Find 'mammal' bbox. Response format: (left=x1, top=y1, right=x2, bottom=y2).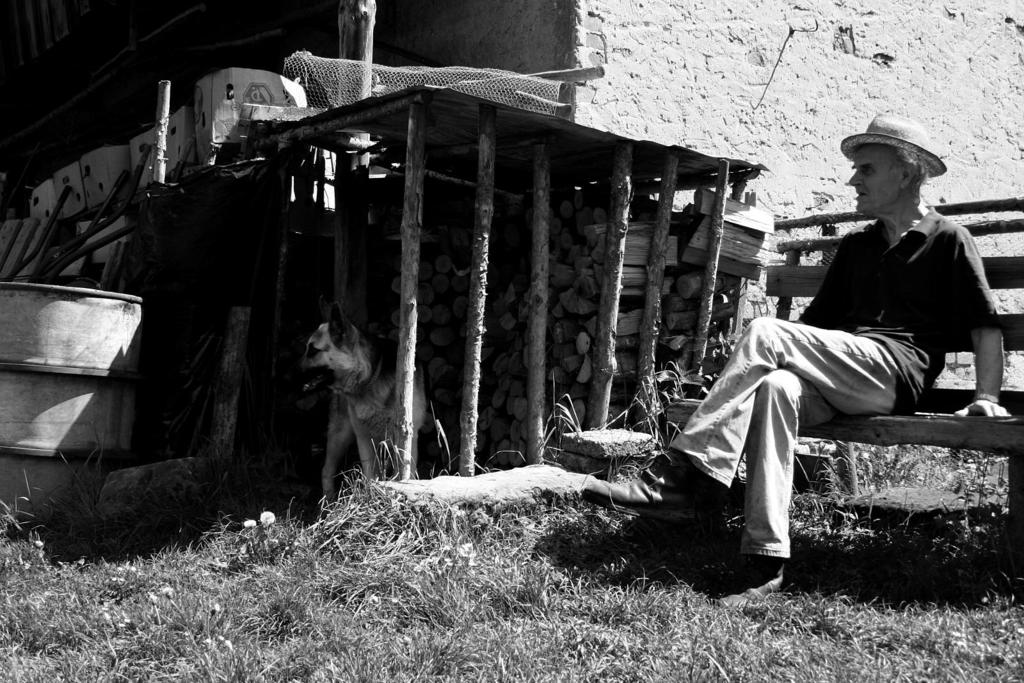
(left=577, top=109, right=1015, bottom=591).
